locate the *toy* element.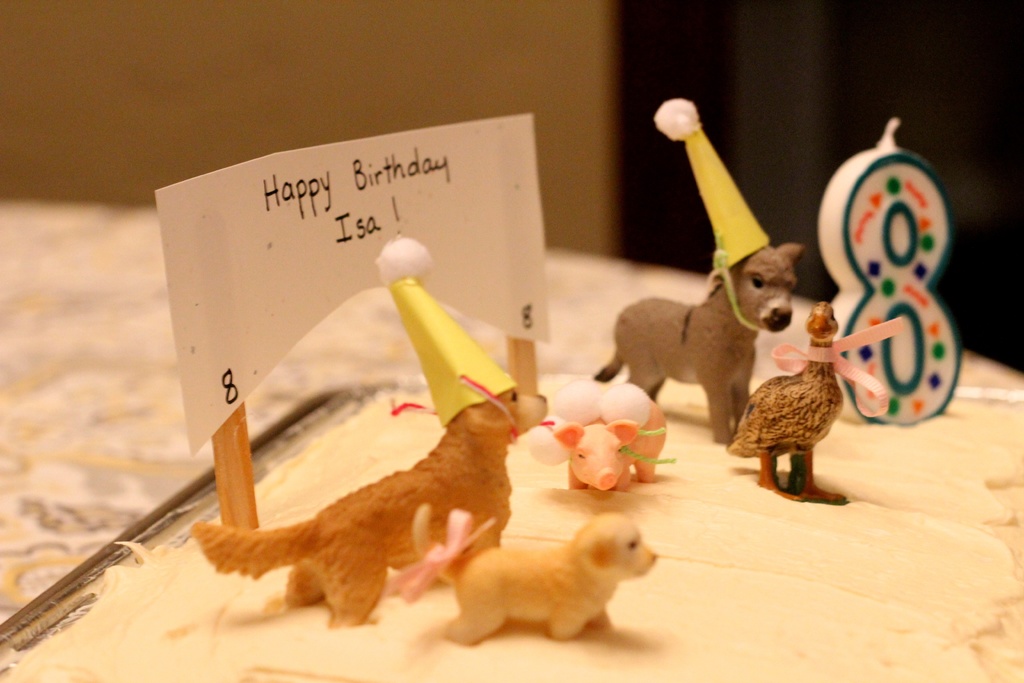
Element bbox: bbox=[722, 292, 869, 511].
